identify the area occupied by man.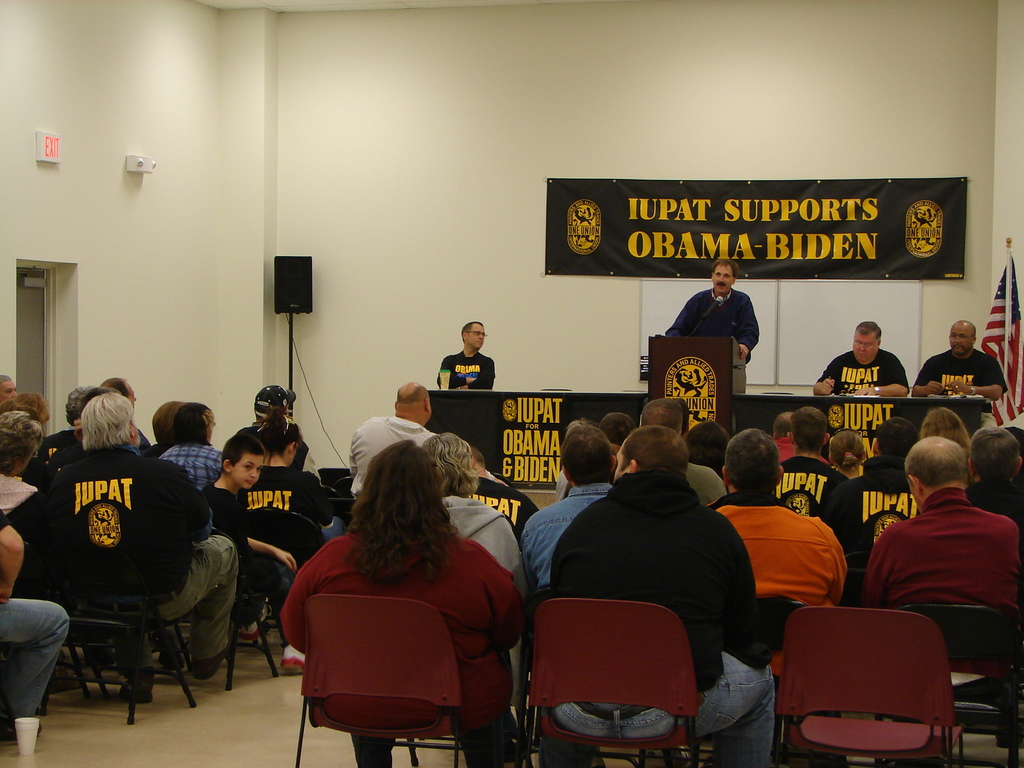
Area: select_region(662, 261, 760, 365).
